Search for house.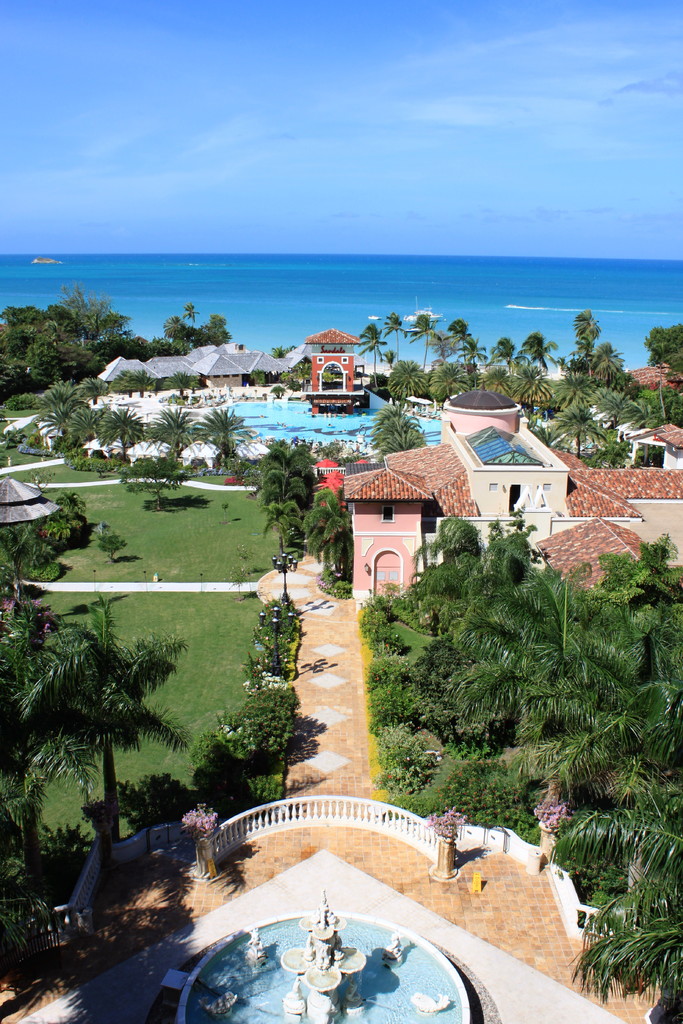
Found at {"left": 92, "top": 355, "right": 161, "bottom": 393}.
